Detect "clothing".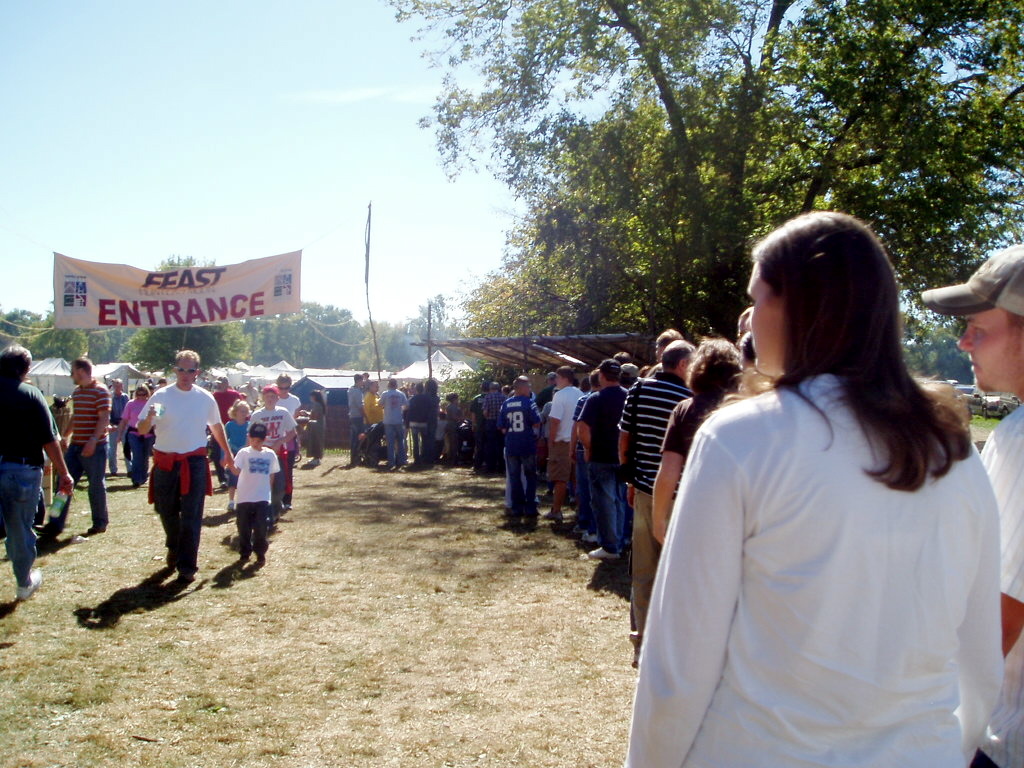
Detected at x1=496 y1=392 x2=541 y2=522.
